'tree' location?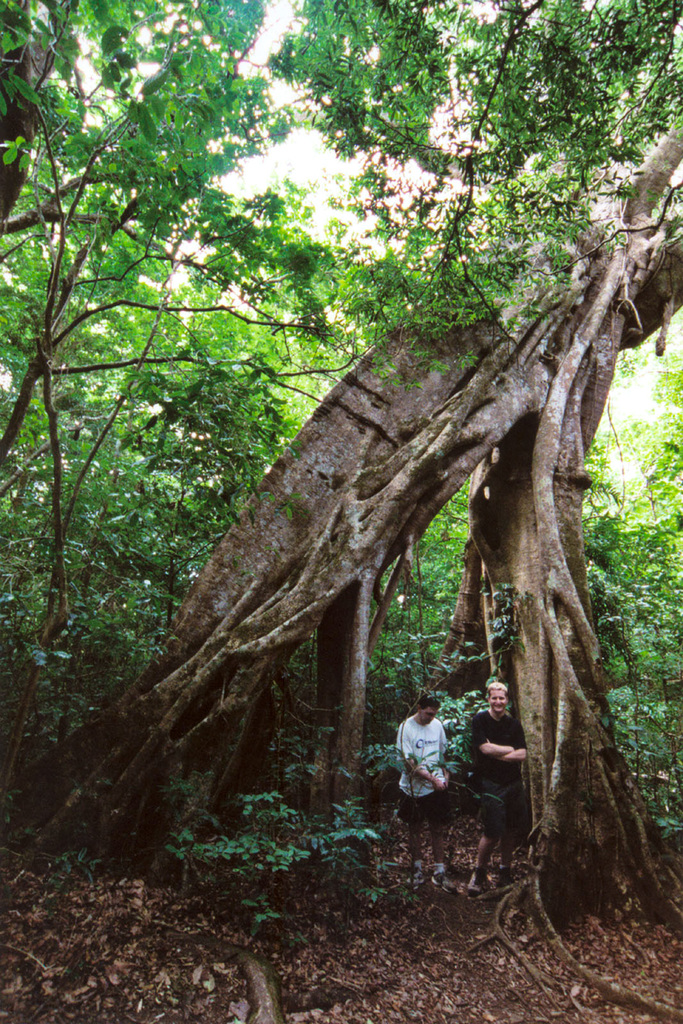
crop(0, 0, 127, 275)
